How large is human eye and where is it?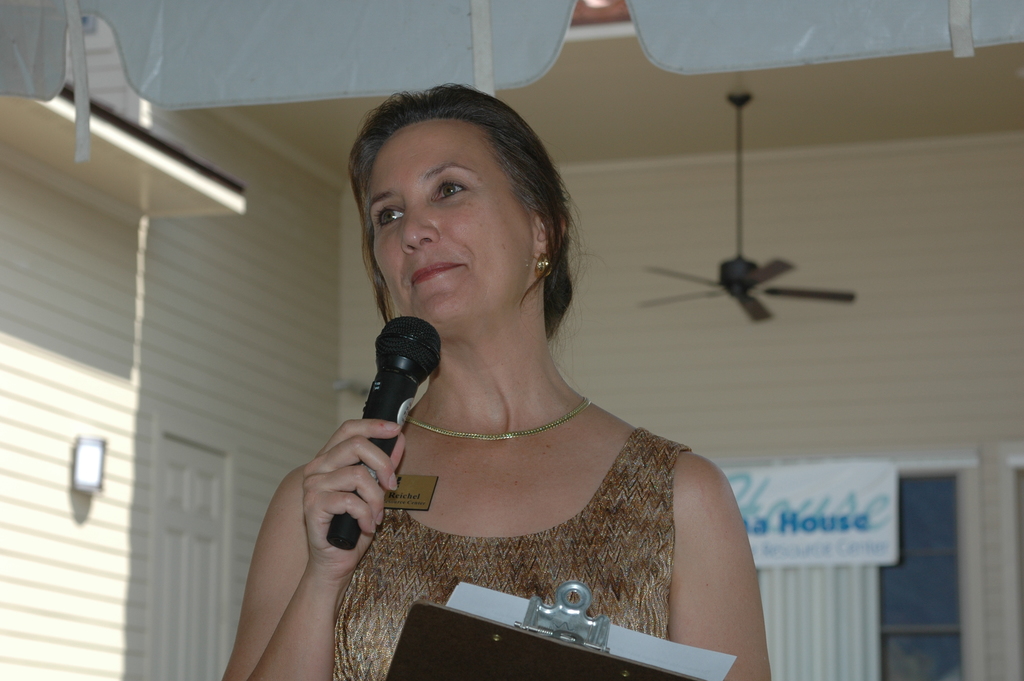
Bounding box: bbox(373, 206, 407, 230).
